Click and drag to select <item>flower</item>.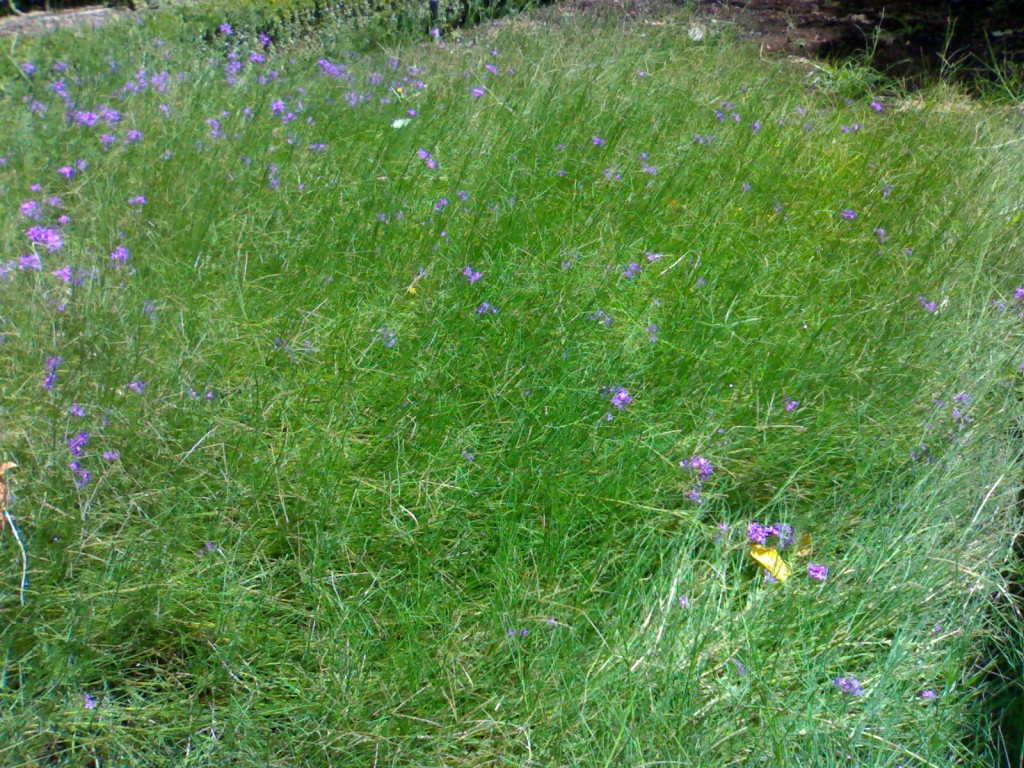
Selection: select_region(468, 83, 490, 98).
